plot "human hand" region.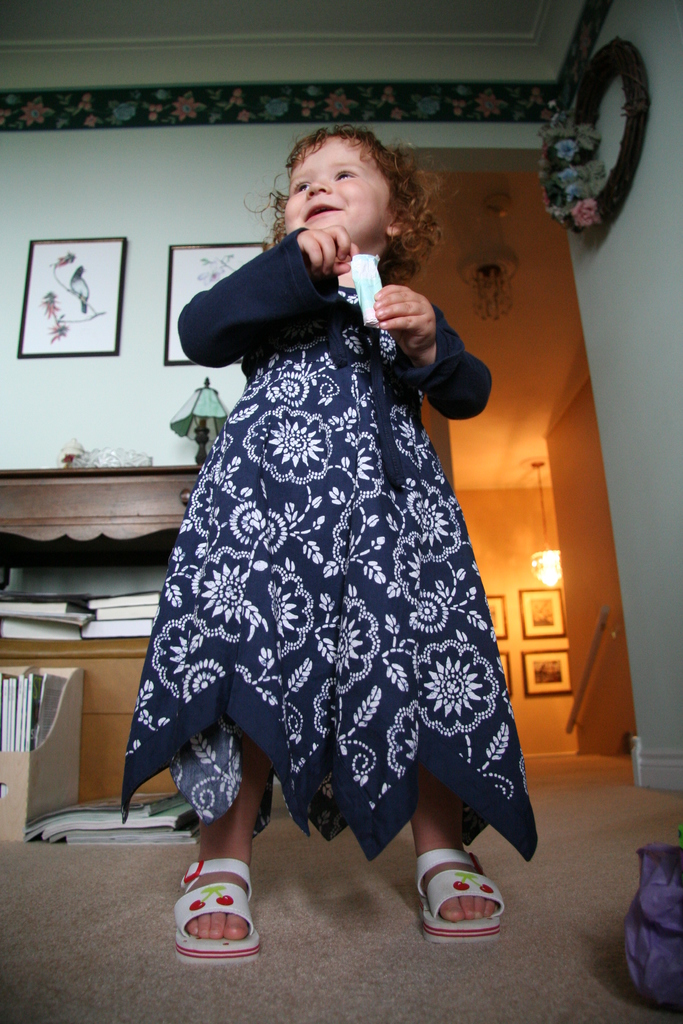
Plotted at locate(297, 221, 360, 283).
